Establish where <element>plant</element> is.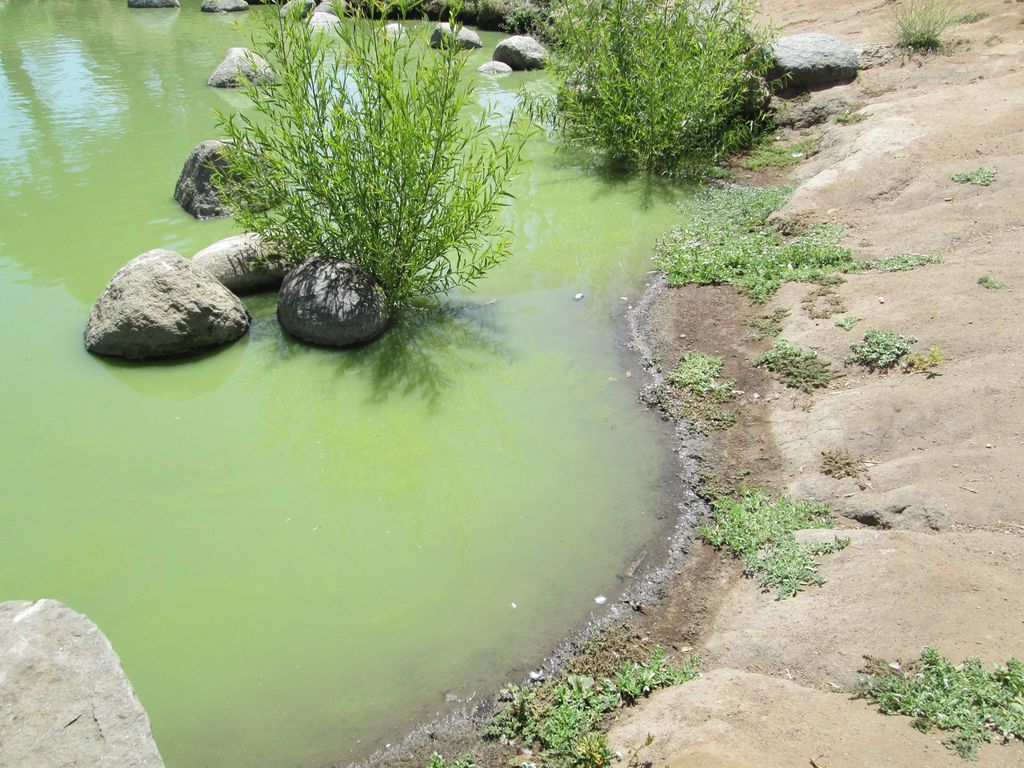
Established at <bbox>752, 333, 833, 399</bbox>.
